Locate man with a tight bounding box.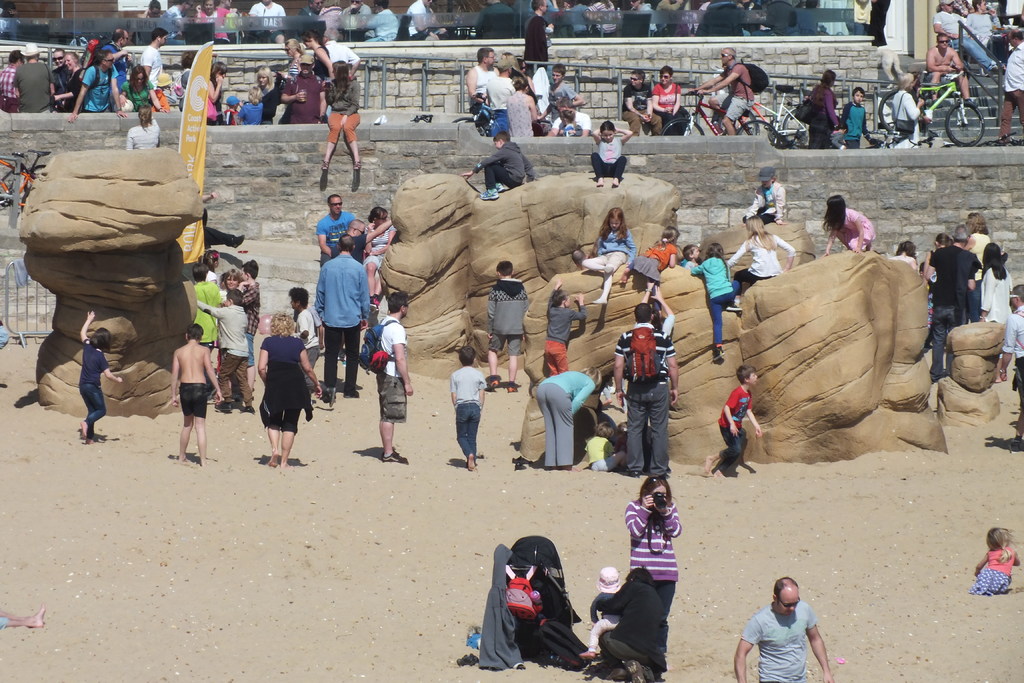
x1=727, y1=570, x2=836, y2=682.
